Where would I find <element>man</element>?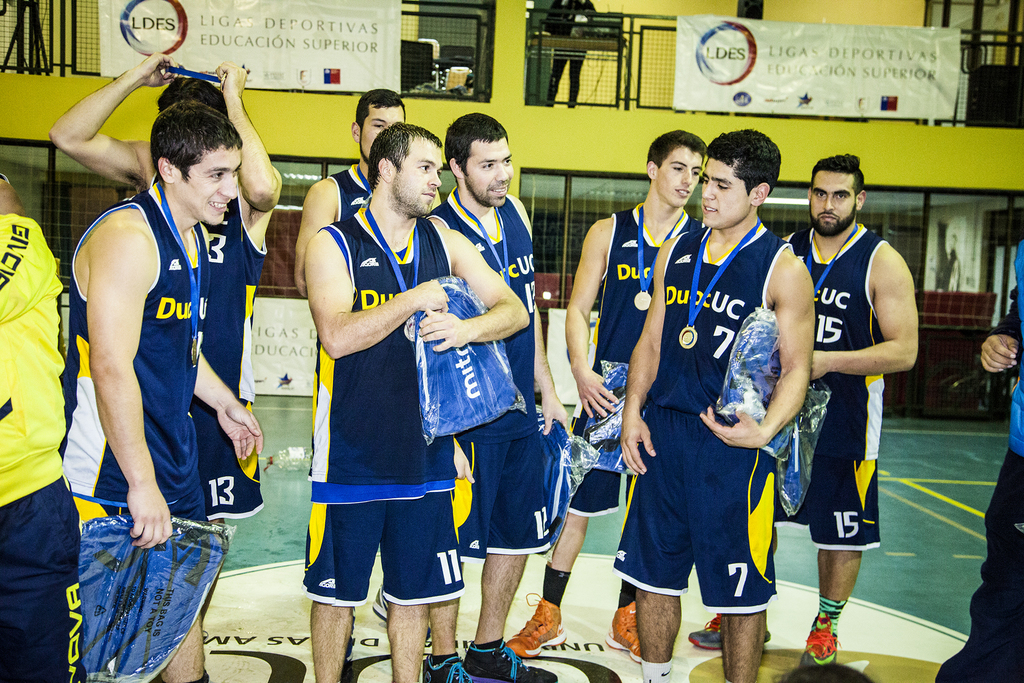
At 687/146/920/680.
